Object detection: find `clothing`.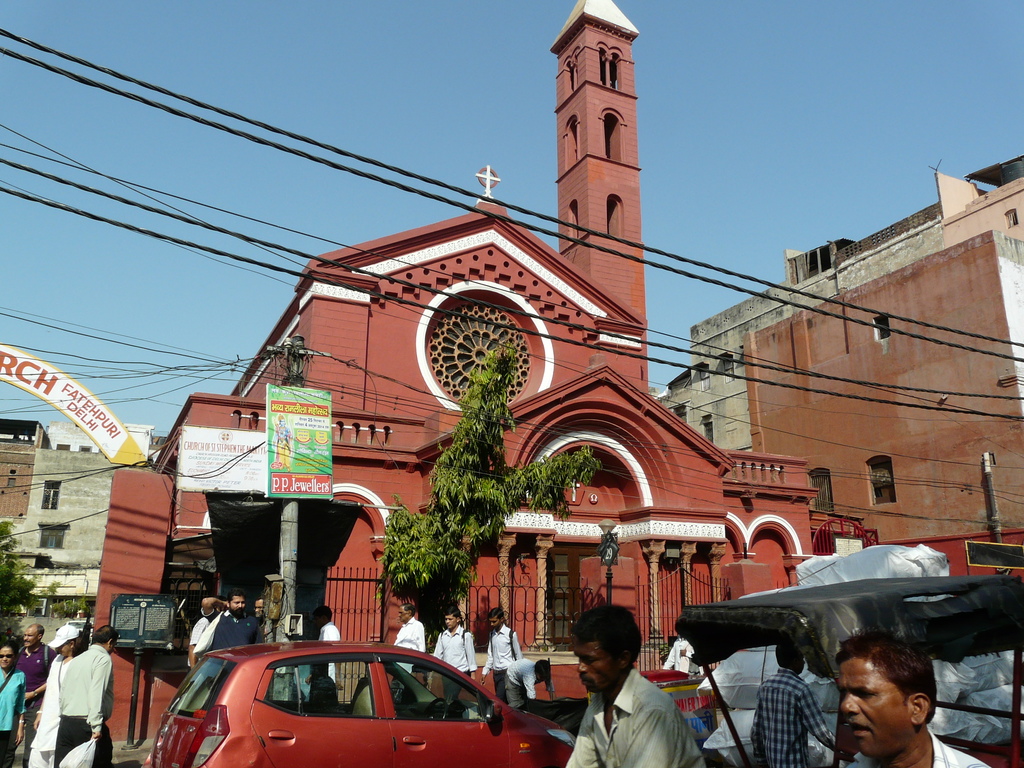
(left=745, top=669, right=842, bottom=767).
